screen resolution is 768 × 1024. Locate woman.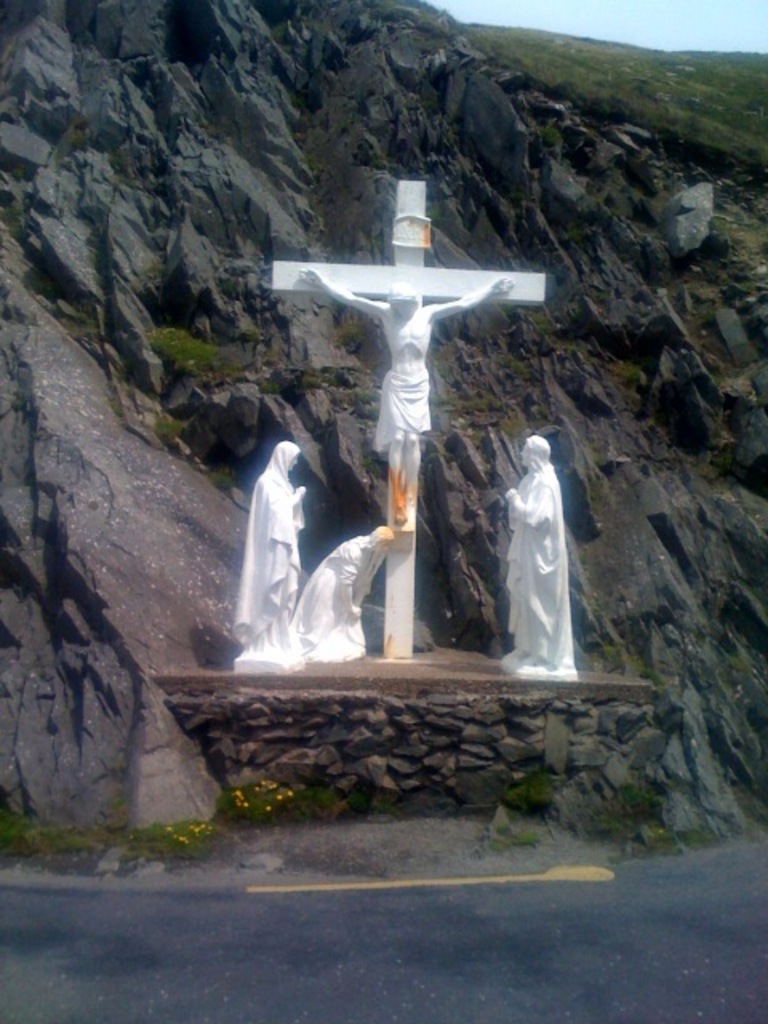
(226, 442, 309, 669).
